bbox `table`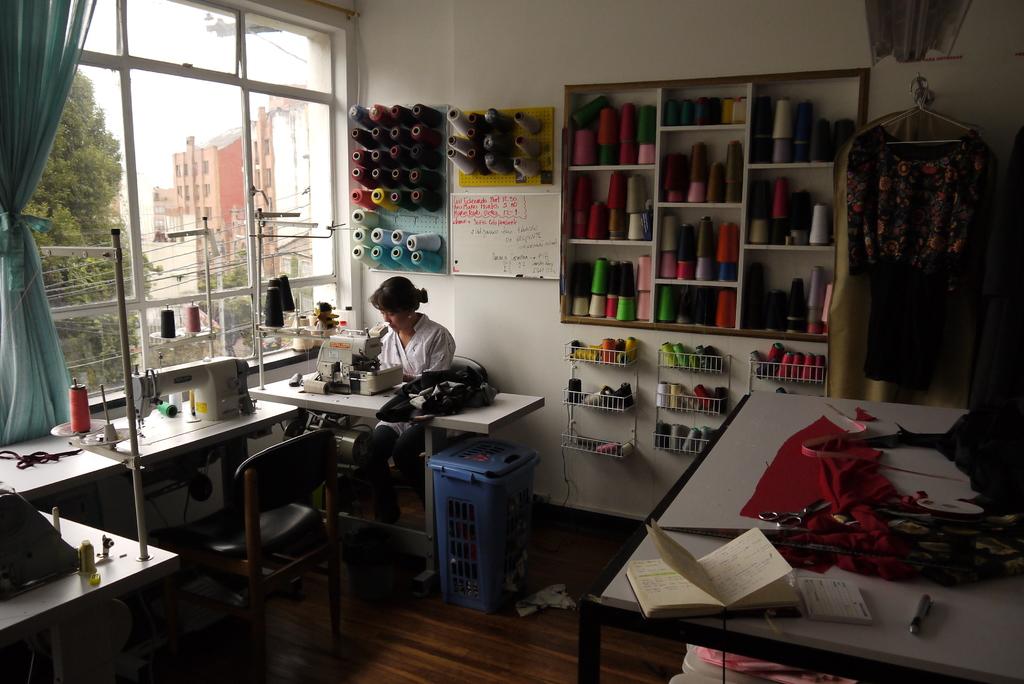
detection(579, 392, 1023, 683)
